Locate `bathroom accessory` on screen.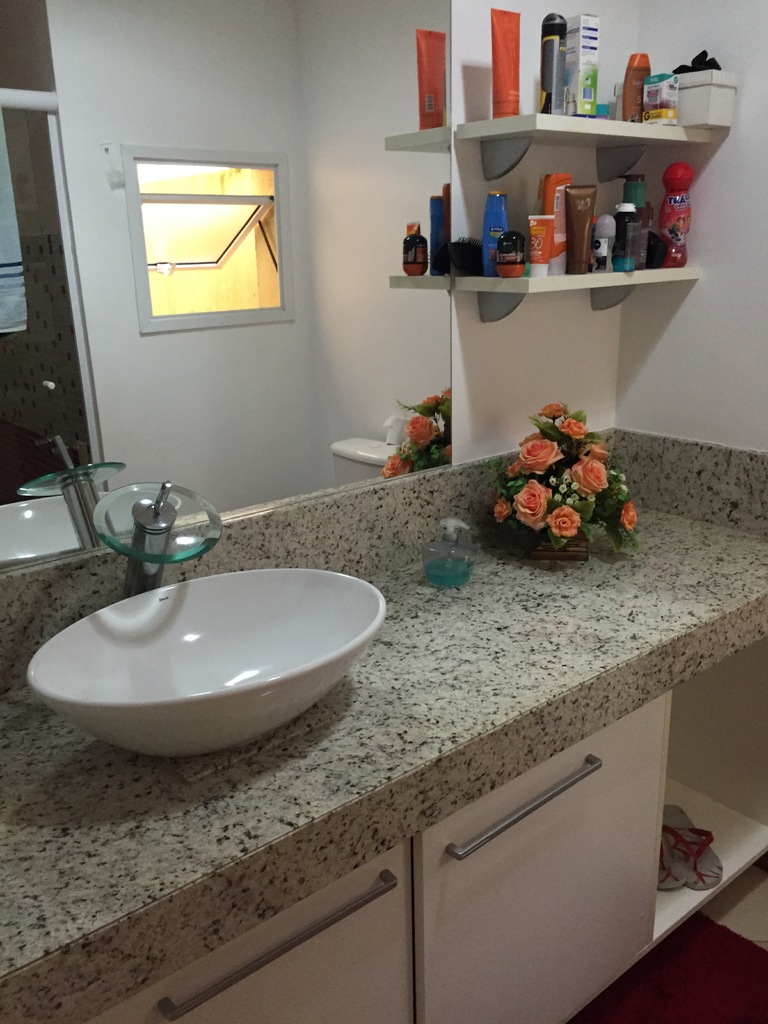
On screen at (122, 478, 177, 597).
